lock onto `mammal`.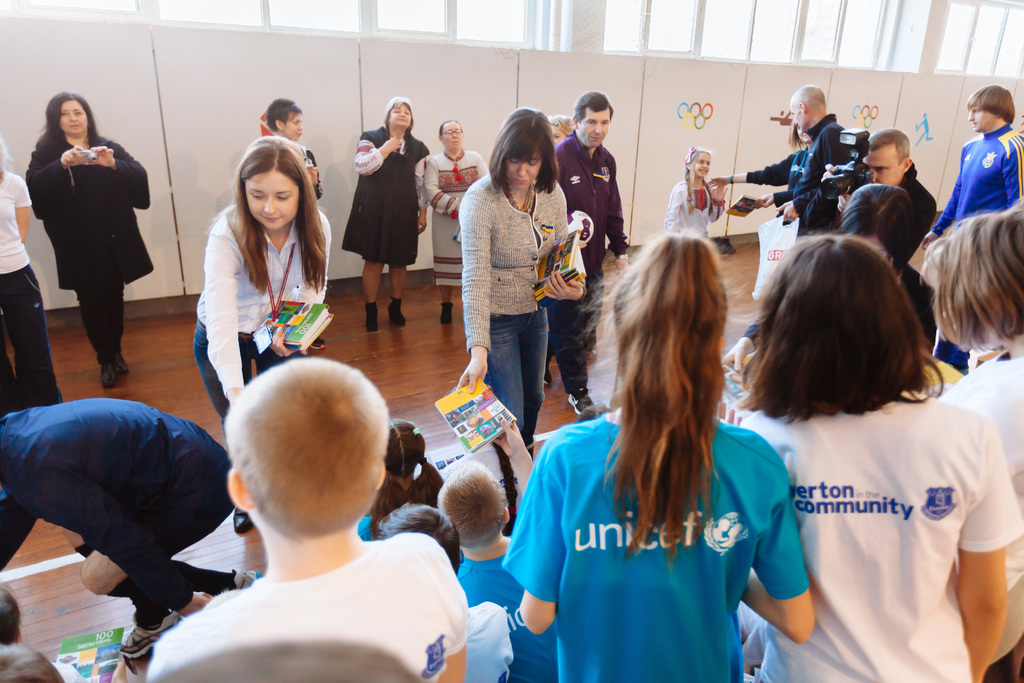
Locked: [x1=551, y1=89, x2=632, y2=420].
